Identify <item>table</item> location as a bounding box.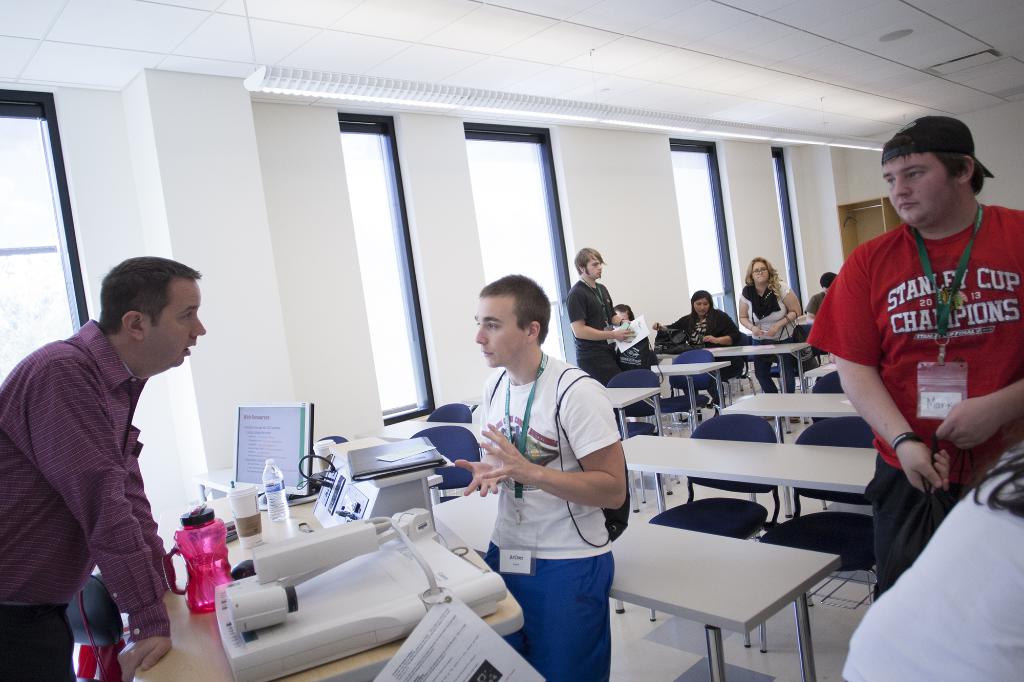
{"x1": 606, "y1": 390, "x2": 660, "y2": 436}.
